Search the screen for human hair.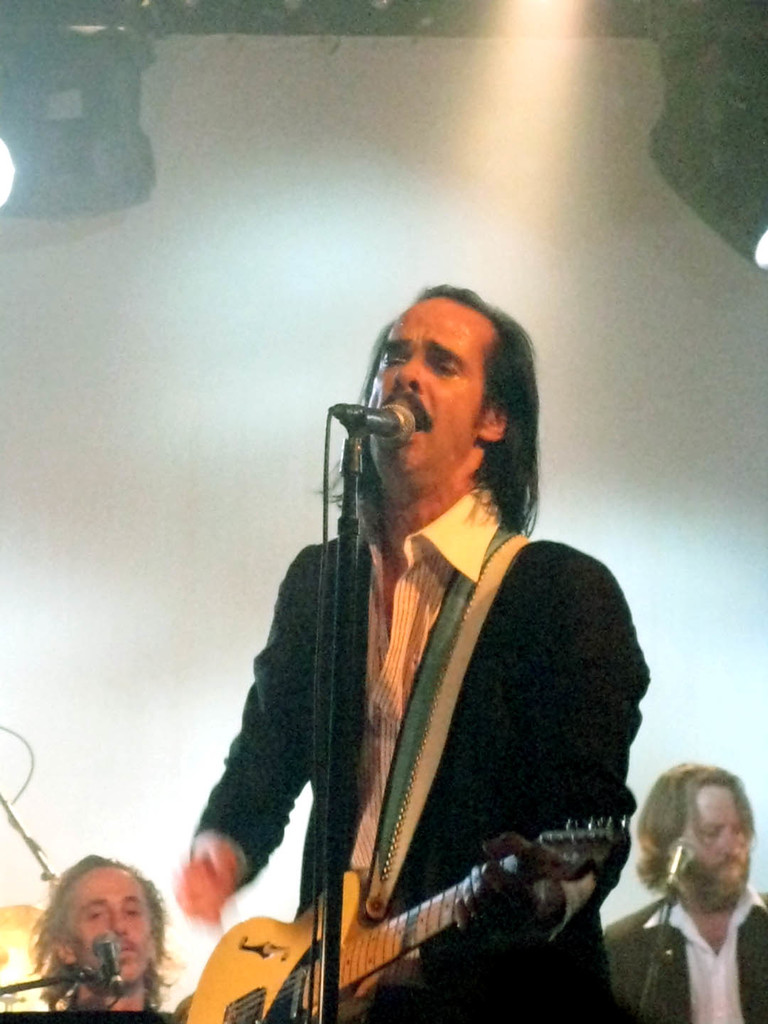
Found at select_region(631, 762, 755, 894).
